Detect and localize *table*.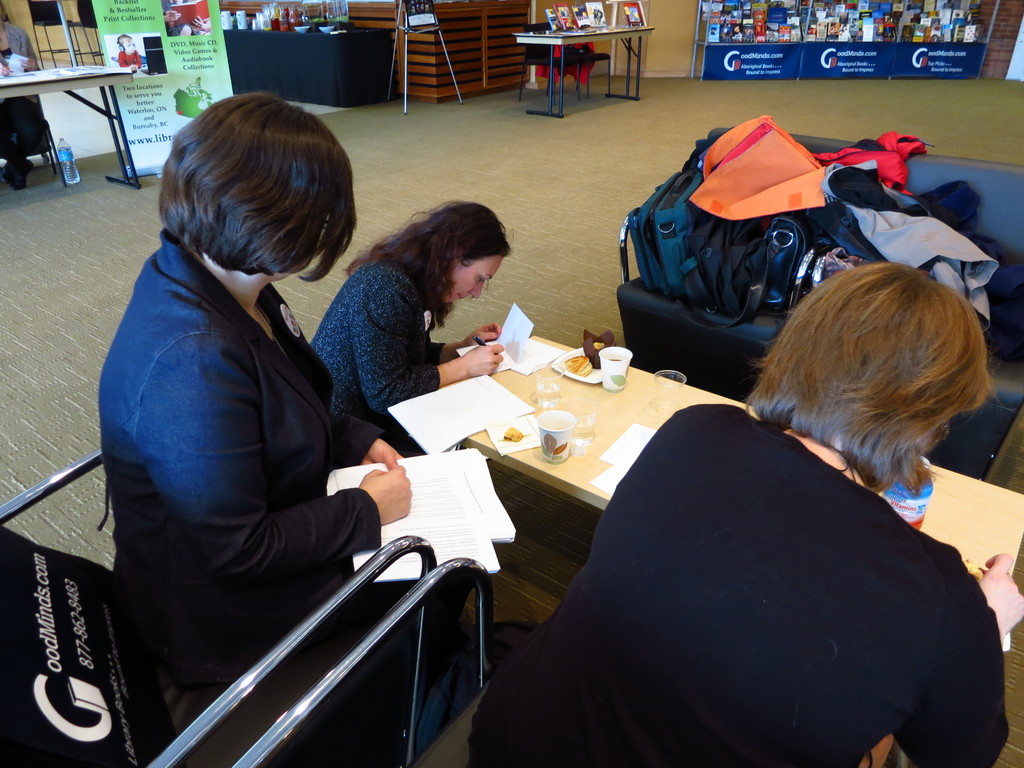
Localized at <bbox>506, 12, 659, 105</bbox>.
